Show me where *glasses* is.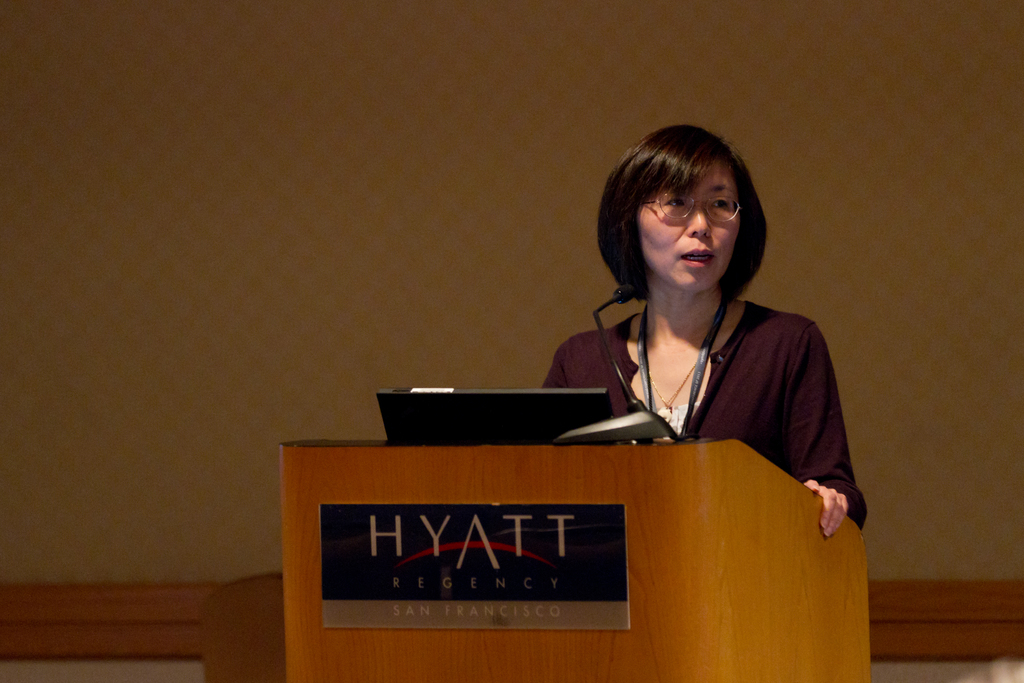
*glasses* is at box(639, 189, 746, 223).
